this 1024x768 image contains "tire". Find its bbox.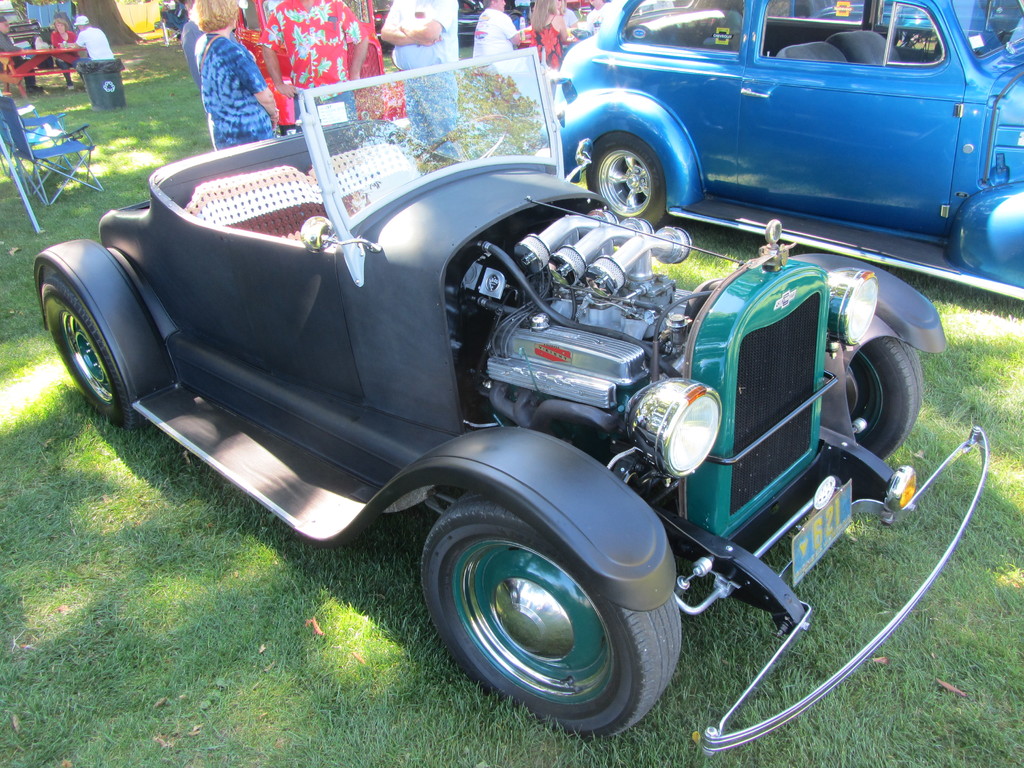
box(843, 339, 921, 461).
